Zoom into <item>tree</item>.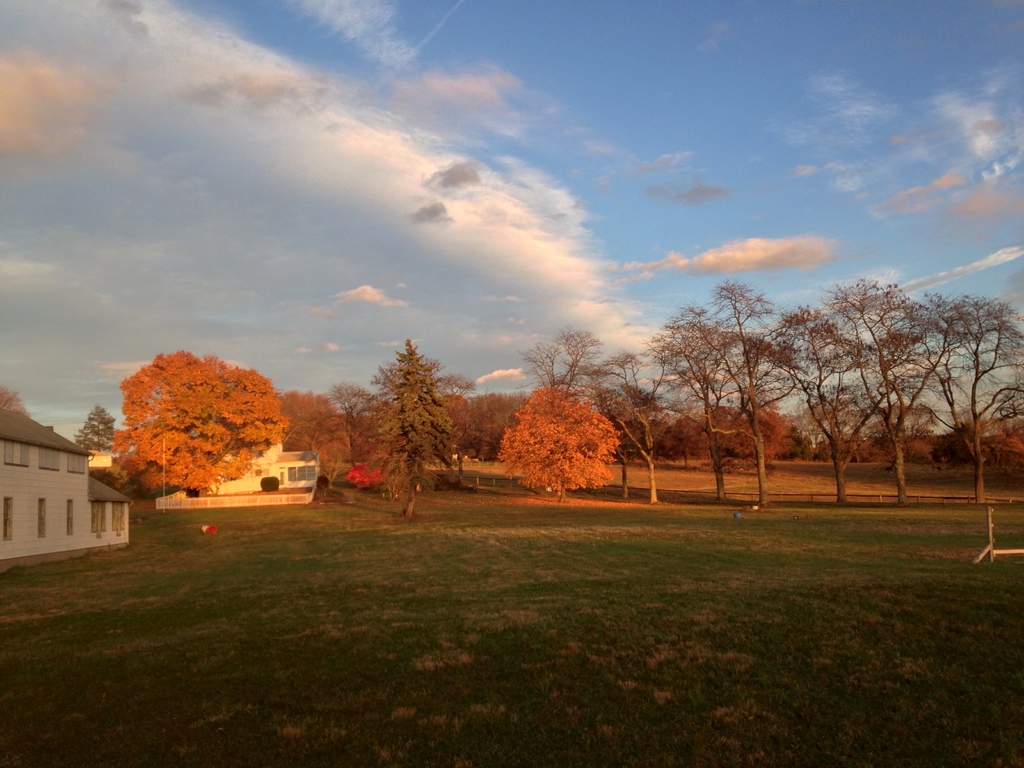
Zoom target: pyautogui.locateOnScreen(0, 381, 22, 413).
